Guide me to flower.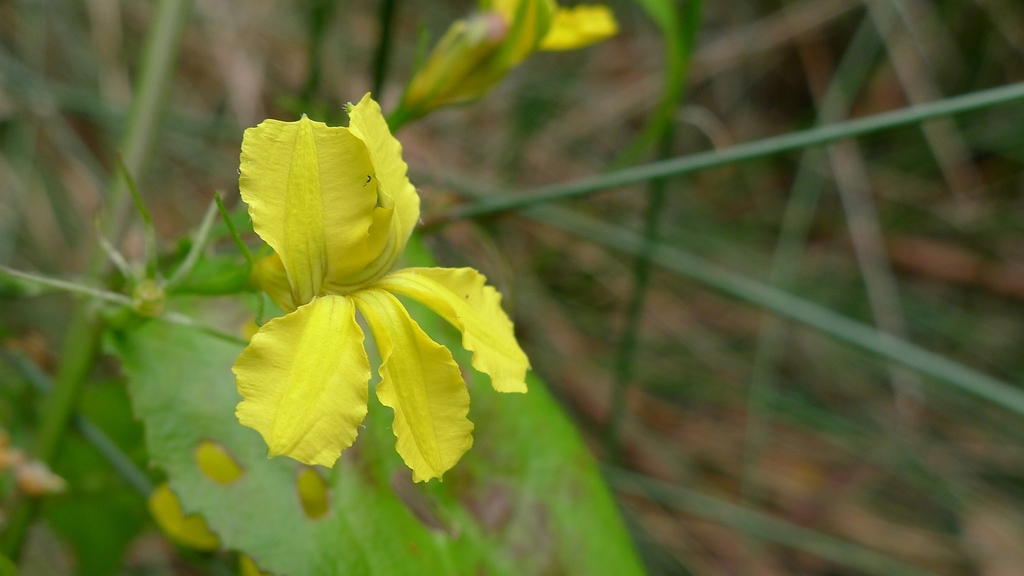
Guidance: [214, 99, 500, 479].
